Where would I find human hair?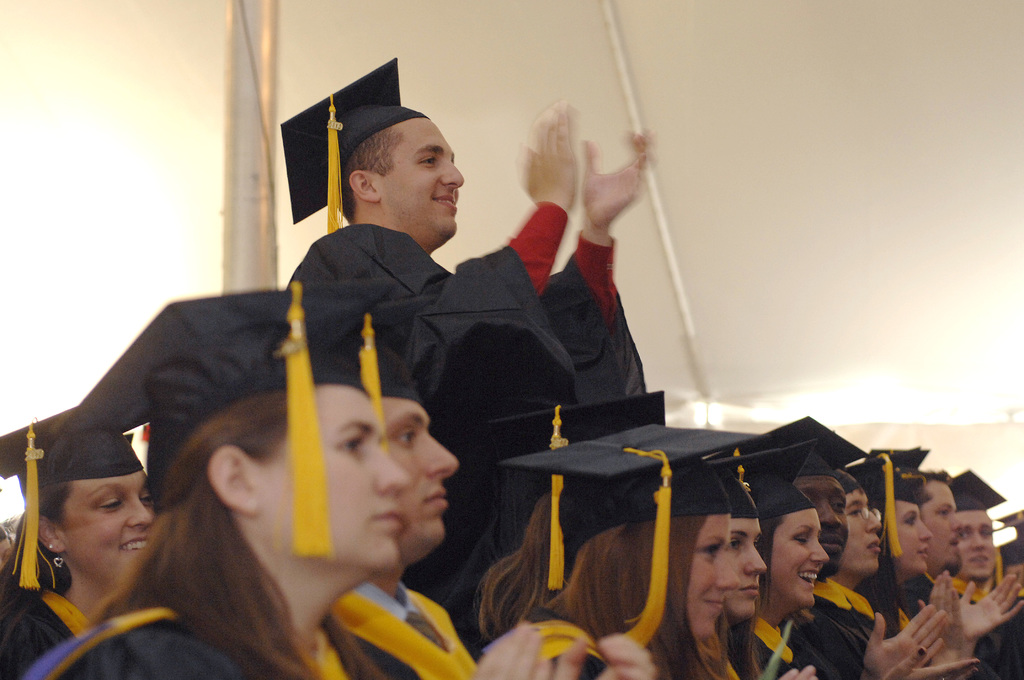
At 918,470,955,484.
